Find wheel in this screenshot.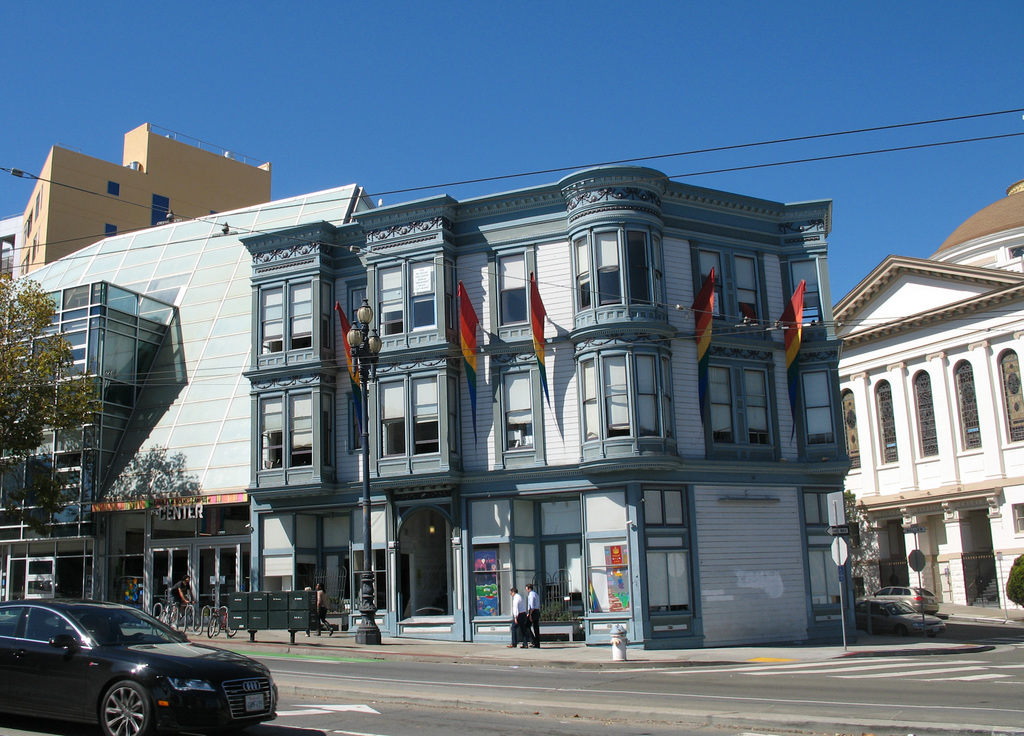
The bounding box for wheel is (102, 680, 154, 735).
